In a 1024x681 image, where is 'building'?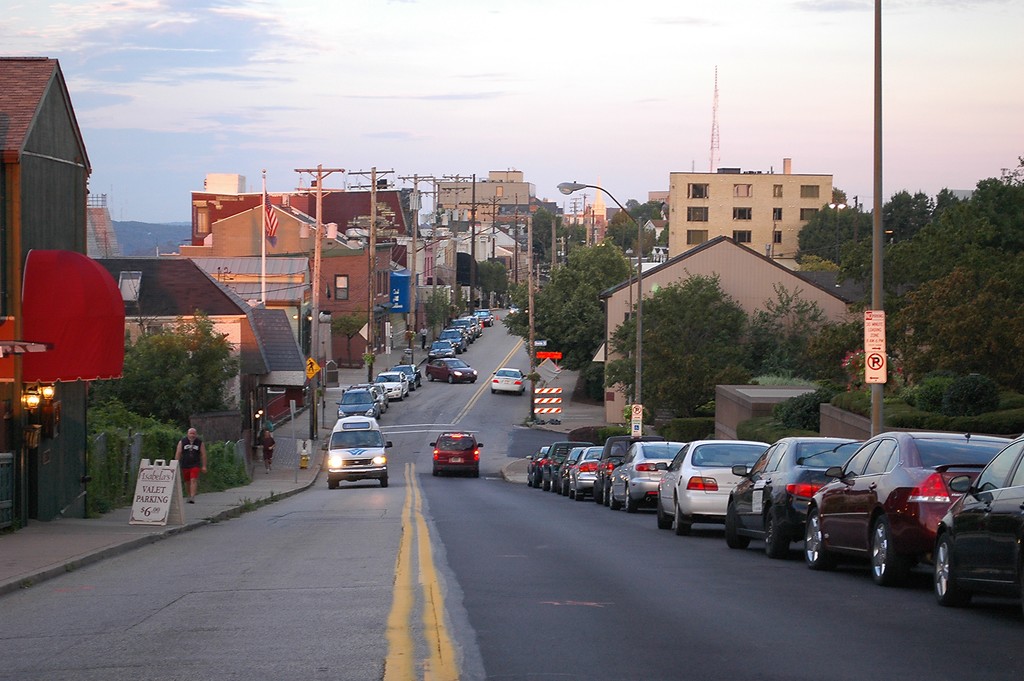
[x1=0, y1=56, x2=94, y2=505].
